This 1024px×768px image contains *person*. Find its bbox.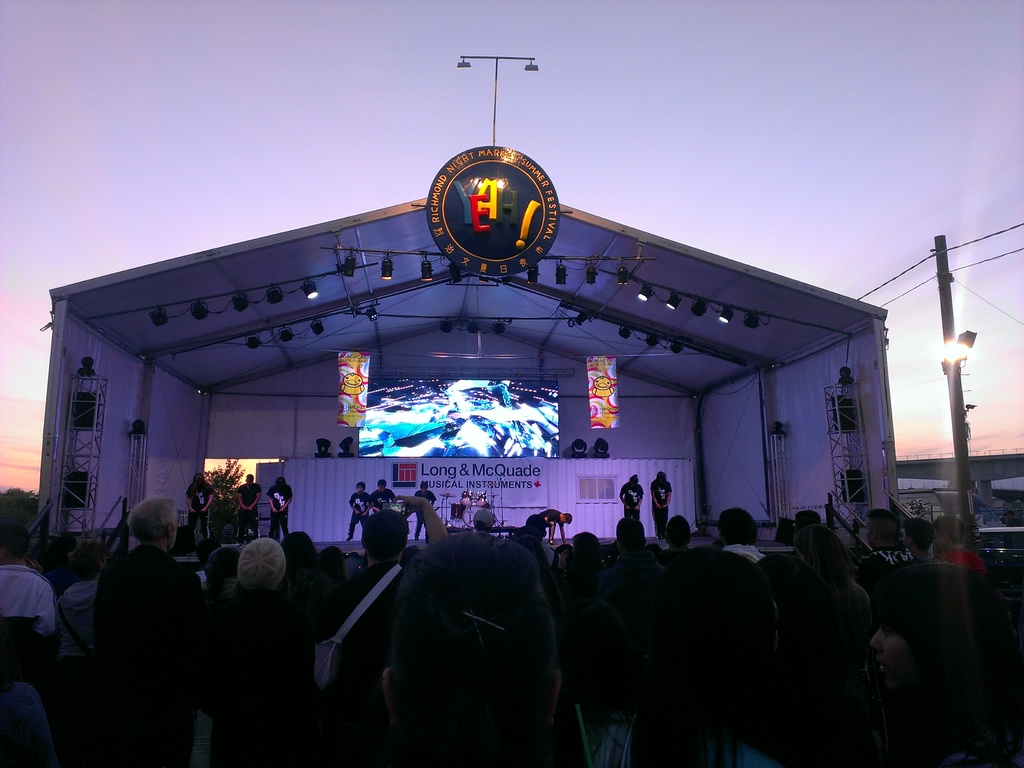
<box>650,471,673,540</box>.
